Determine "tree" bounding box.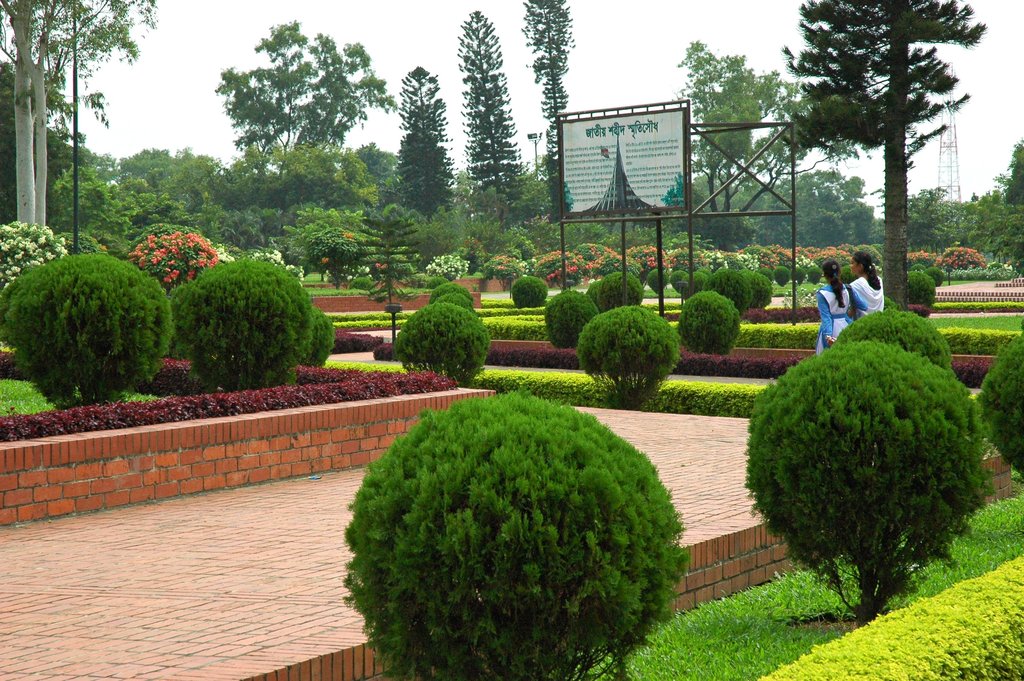
Determined: box=[454, 9, 535, 229].
